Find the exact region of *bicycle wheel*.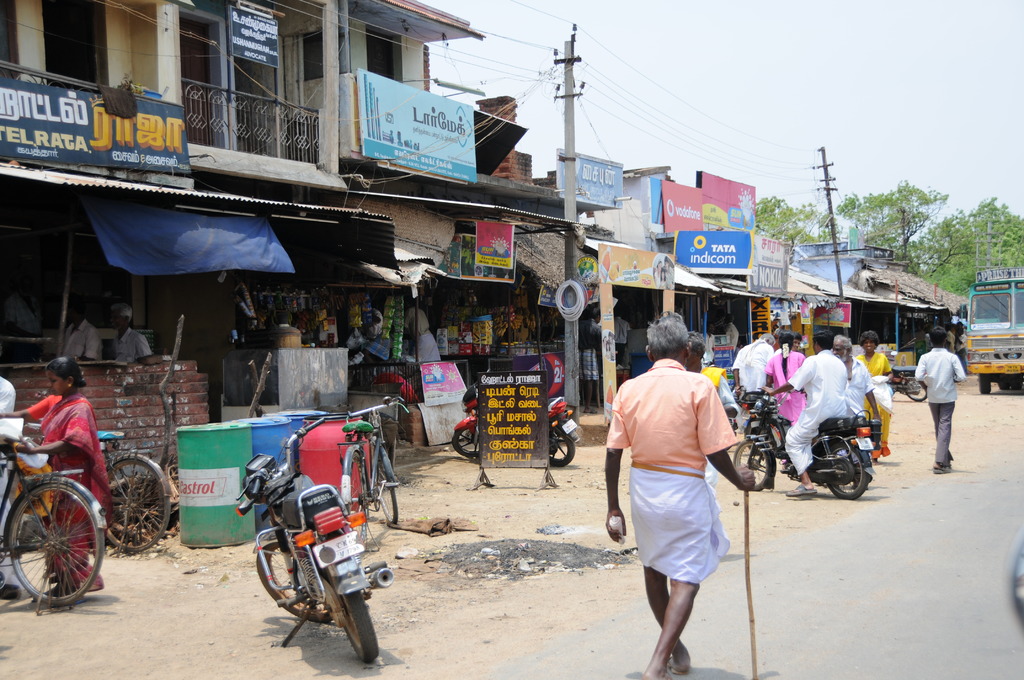
Exact region: bbox=(376, 454, 397, 528).
